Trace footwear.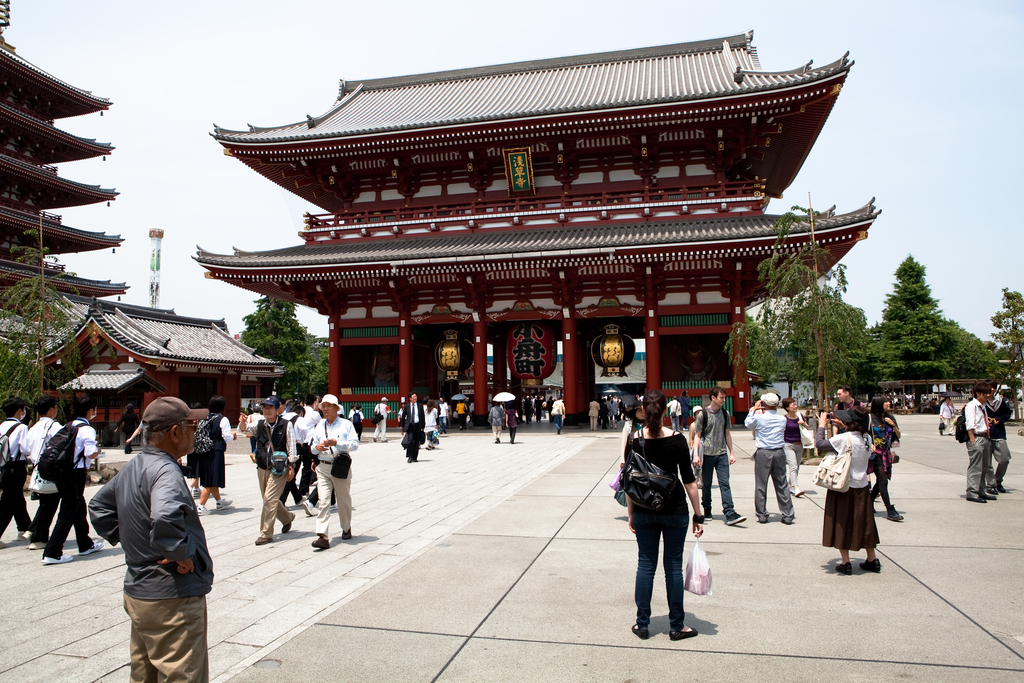
Traced to (x1=42, y1=555, x2=69, y2=564).
